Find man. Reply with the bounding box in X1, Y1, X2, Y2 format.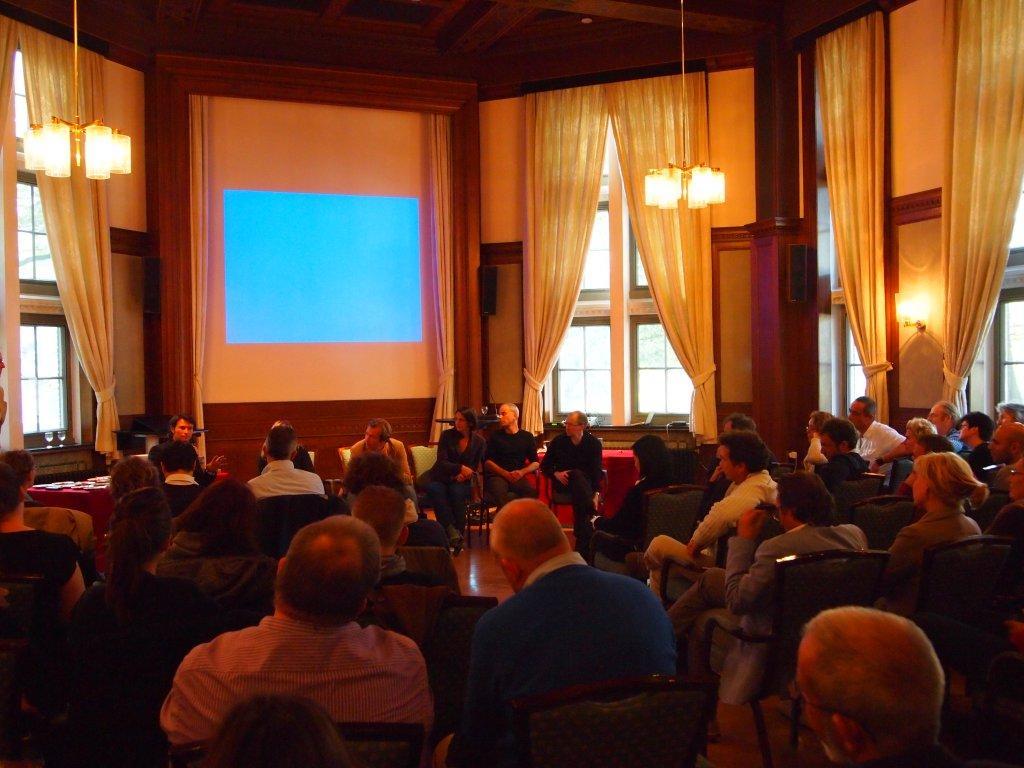
621, 429, 782, 602.
